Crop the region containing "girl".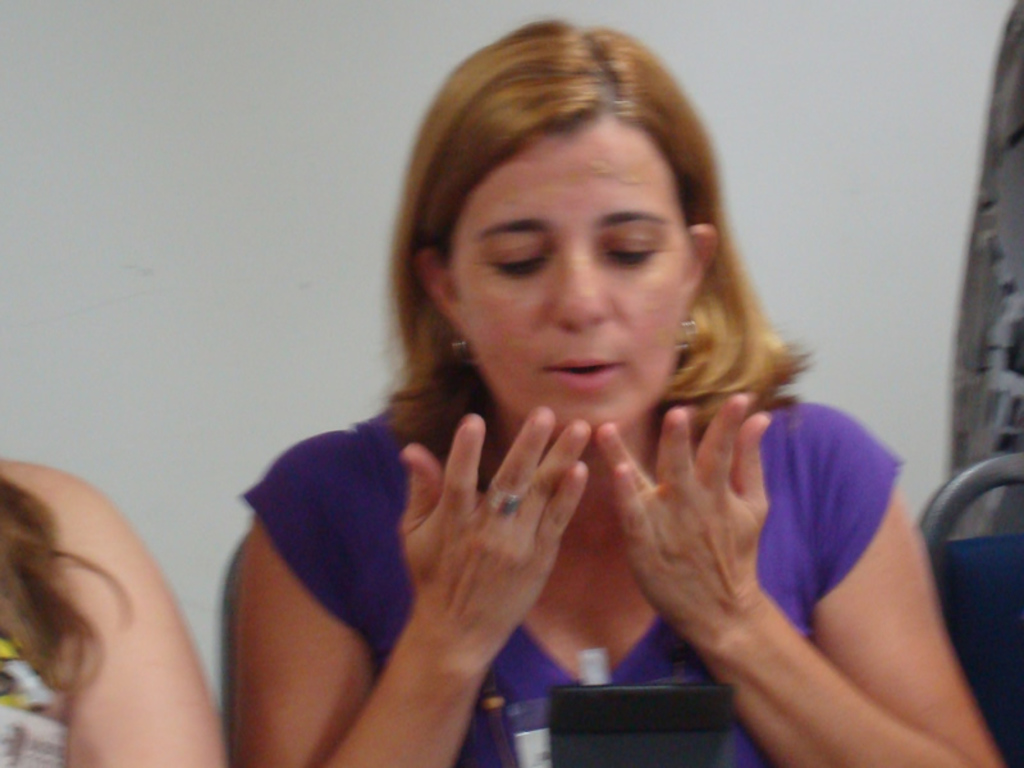
Crop region: locate(0, 454, 223, 767).
